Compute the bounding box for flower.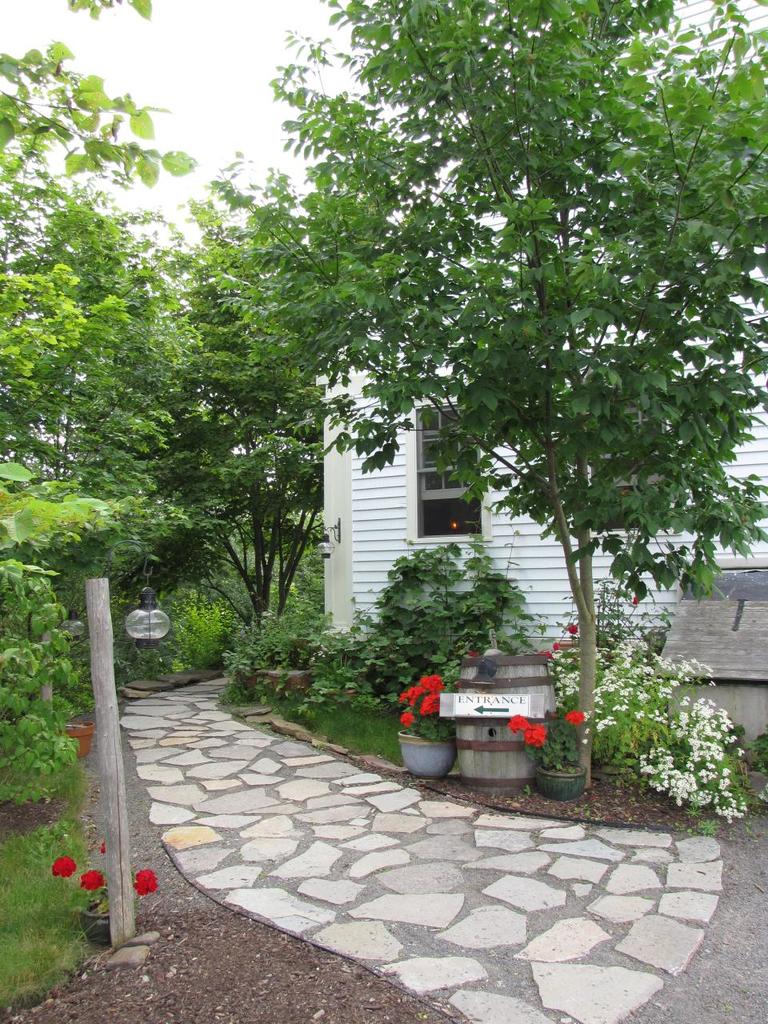
{"left": 567, "top": 625, "right": 578, "bottom": 638}.
